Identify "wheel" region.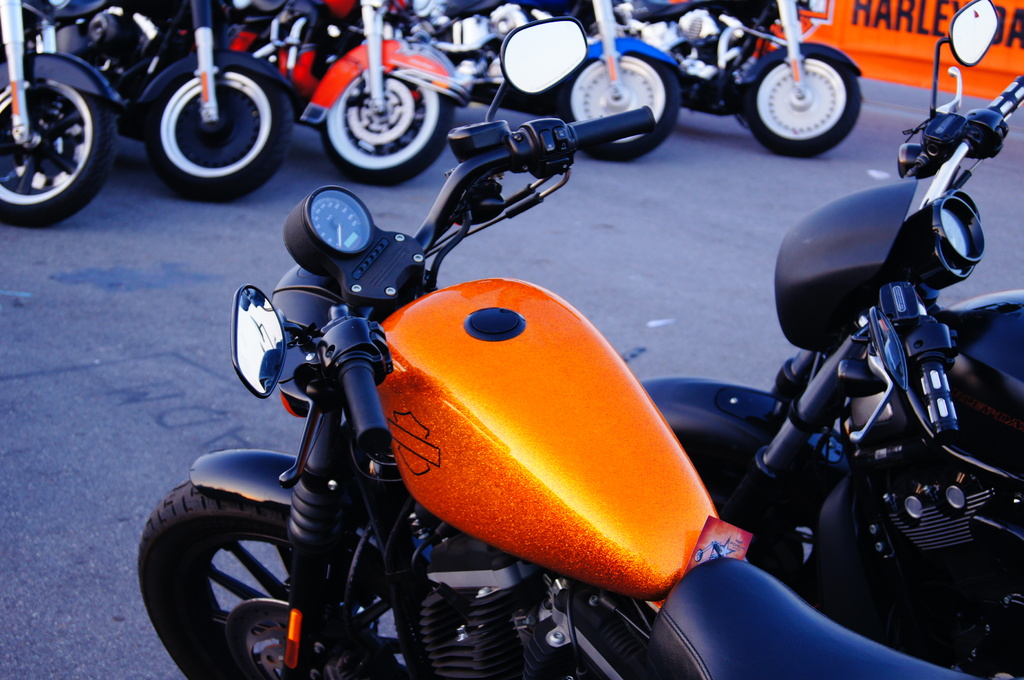
Region: (x1=138, y1=467, x2=433, y2=679).
